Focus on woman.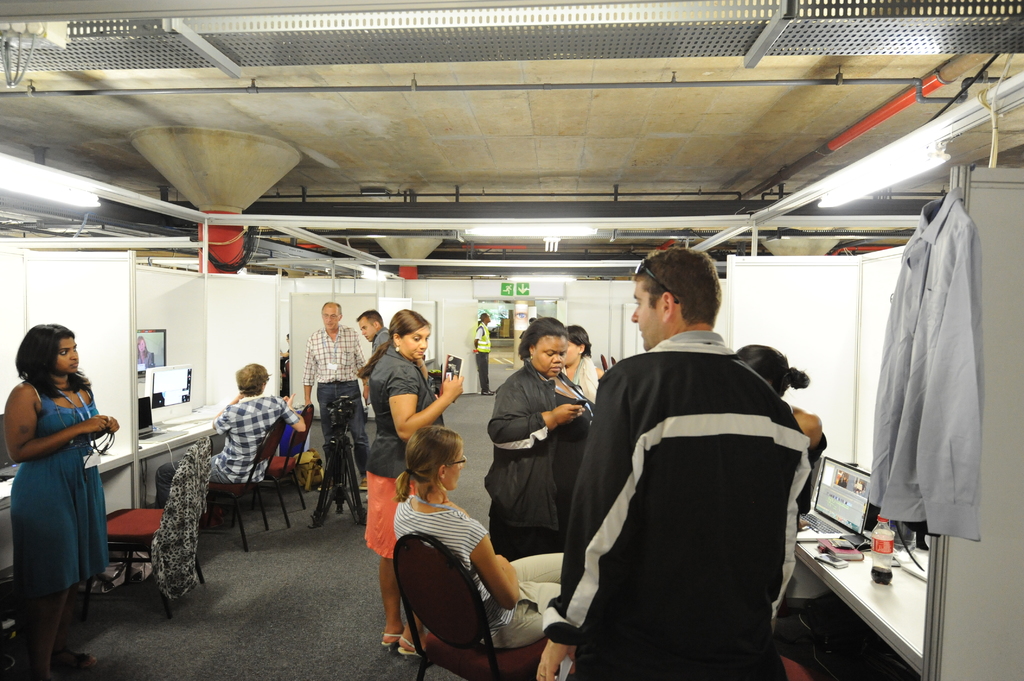
Focused at left=153, top=360, right=308, bottom=512.
